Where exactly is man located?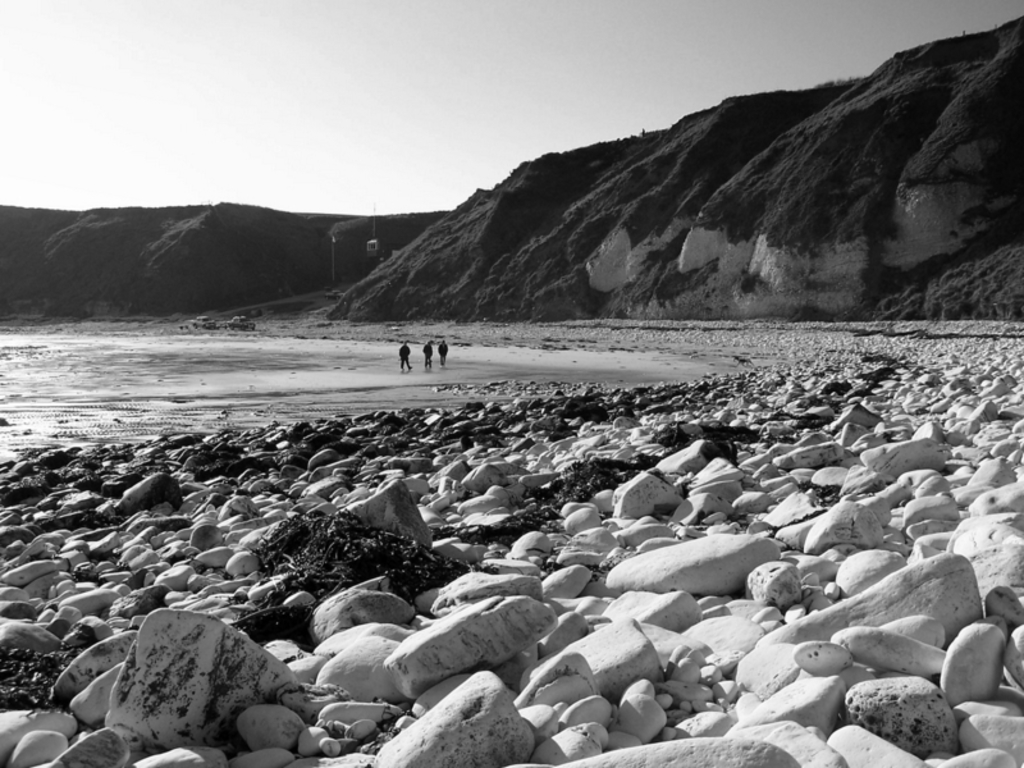
Its bounding box is crop(421, 342, 433, 366).
